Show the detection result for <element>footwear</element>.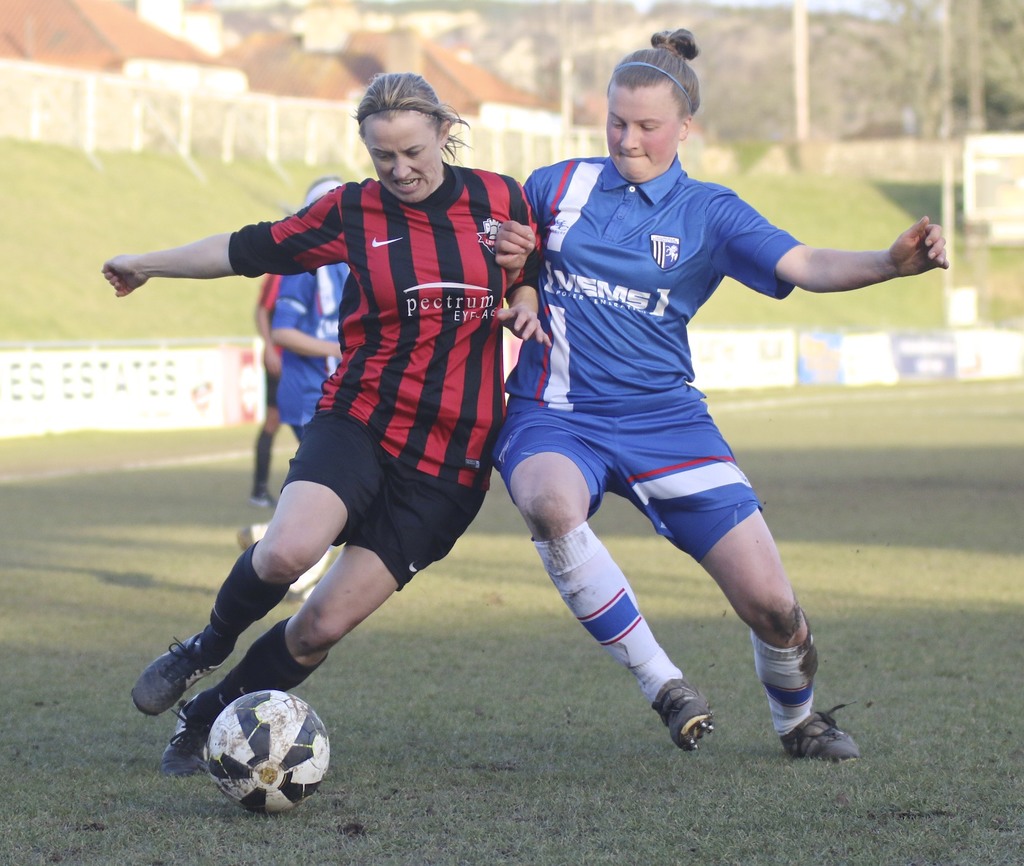
select_region(644, 673, 711, 748).
